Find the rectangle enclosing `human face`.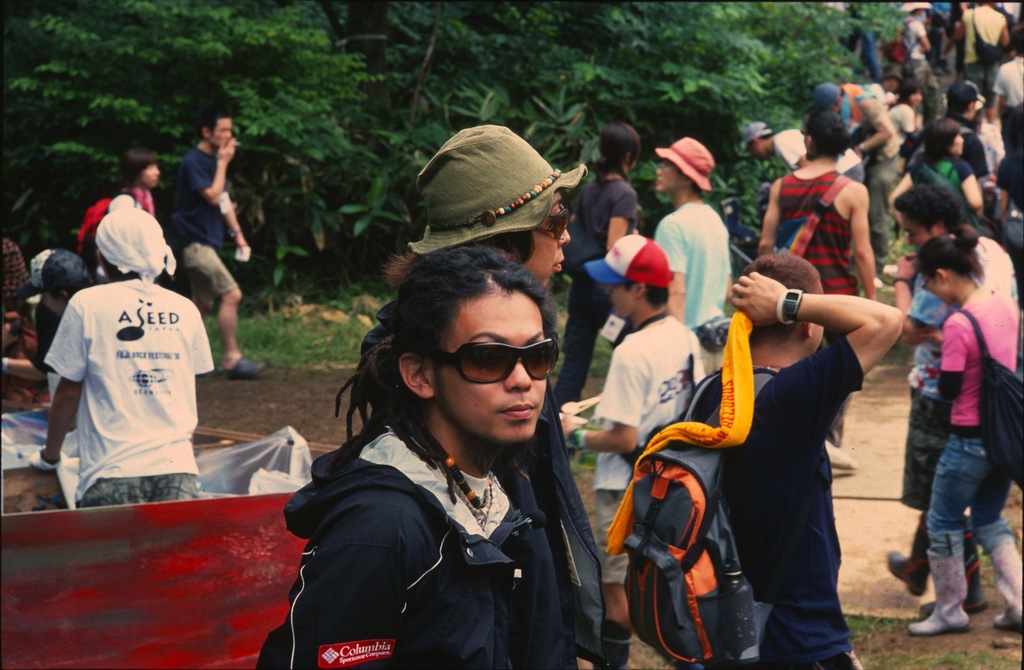
bbox(211, 120, 234, 149).
